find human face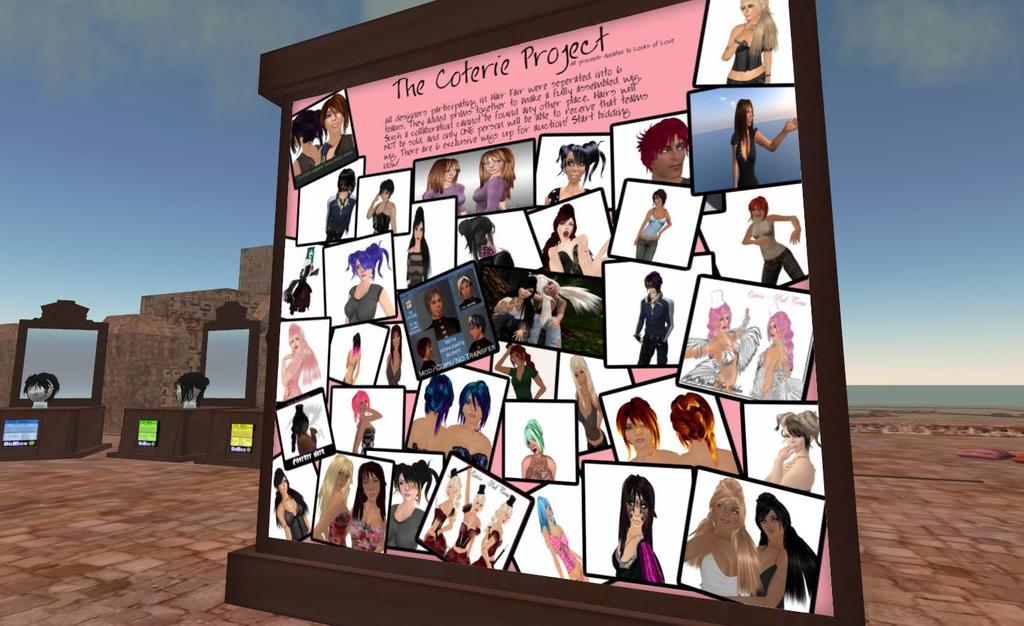
335/465/353/489
